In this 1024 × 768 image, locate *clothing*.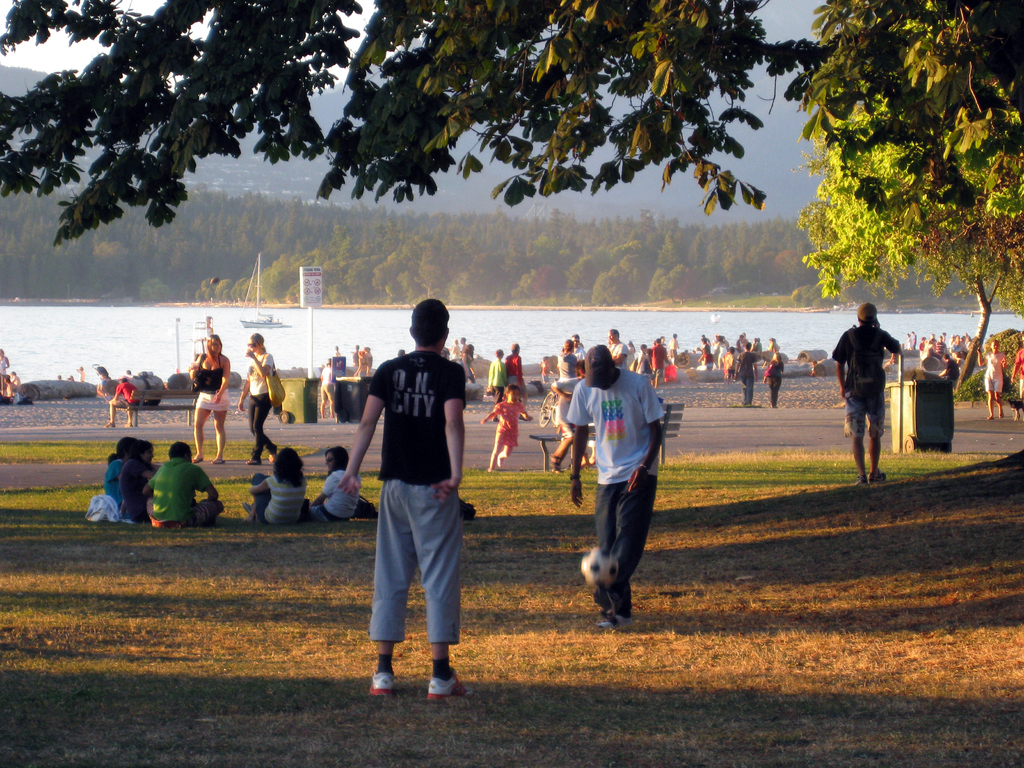
Bounding box: (left=115, top=381, right=137, bottom=408).
